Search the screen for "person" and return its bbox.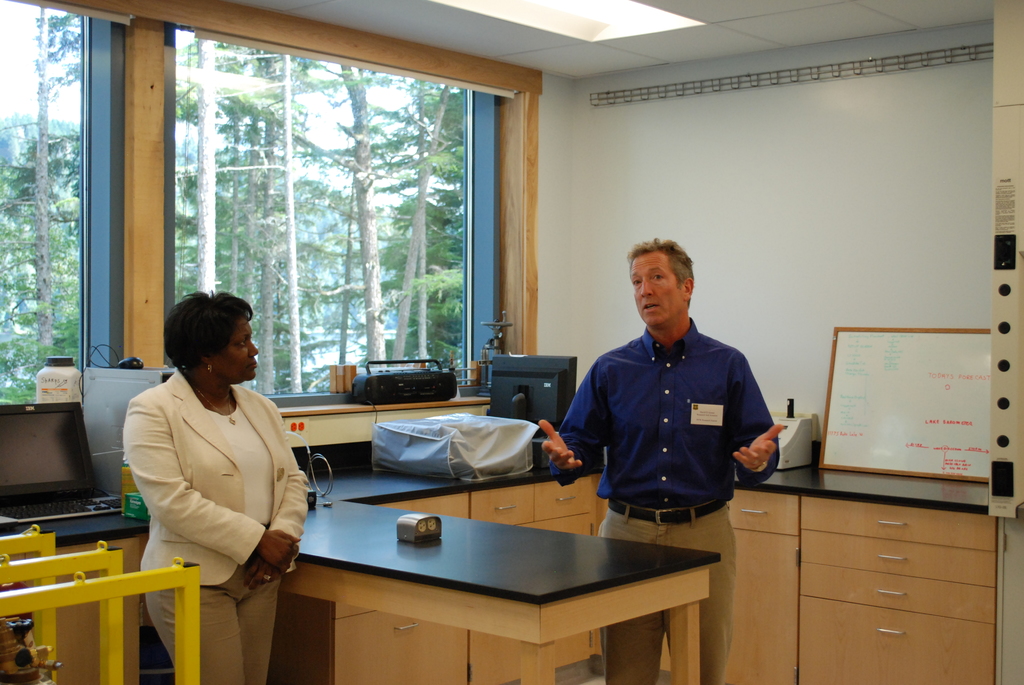
Found: box=[536, 230, 783, 684].
